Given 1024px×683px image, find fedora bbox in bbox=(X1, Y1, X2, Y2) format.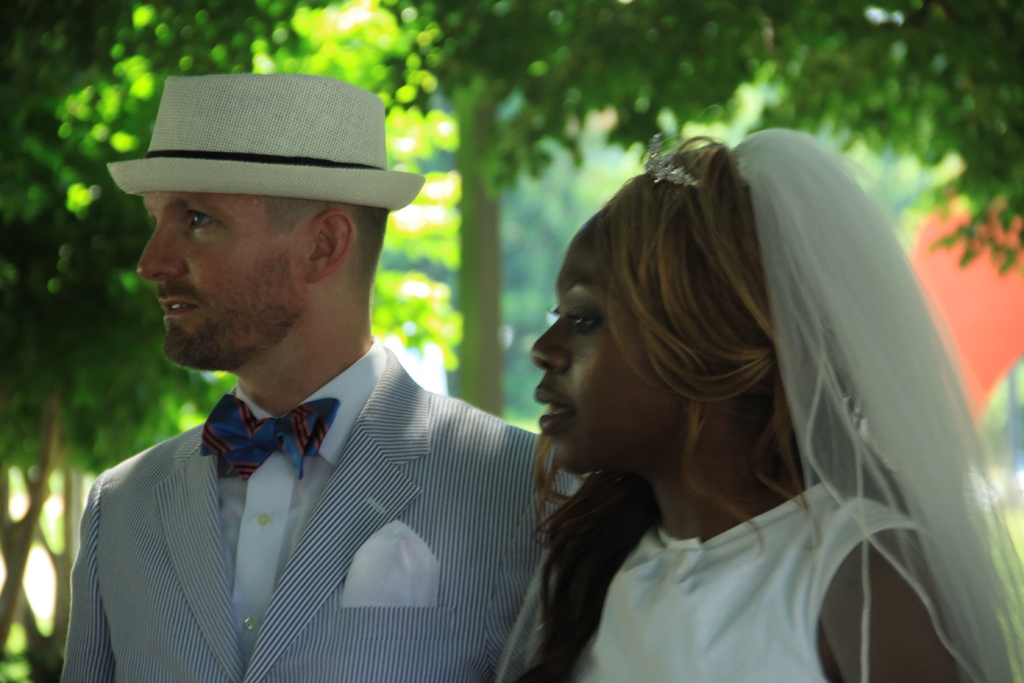
bbox=(105, 72, 425, 208).
